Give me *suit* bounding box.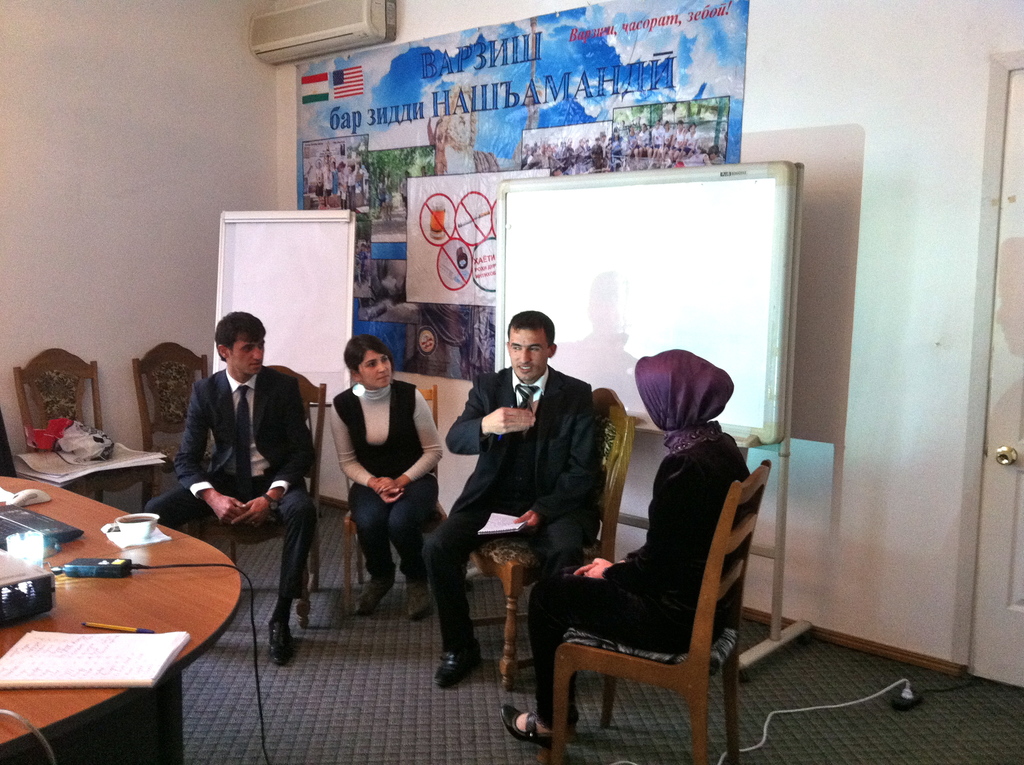
{"left": 422, "top": 366, "right": 607, "bottom": 654}.
